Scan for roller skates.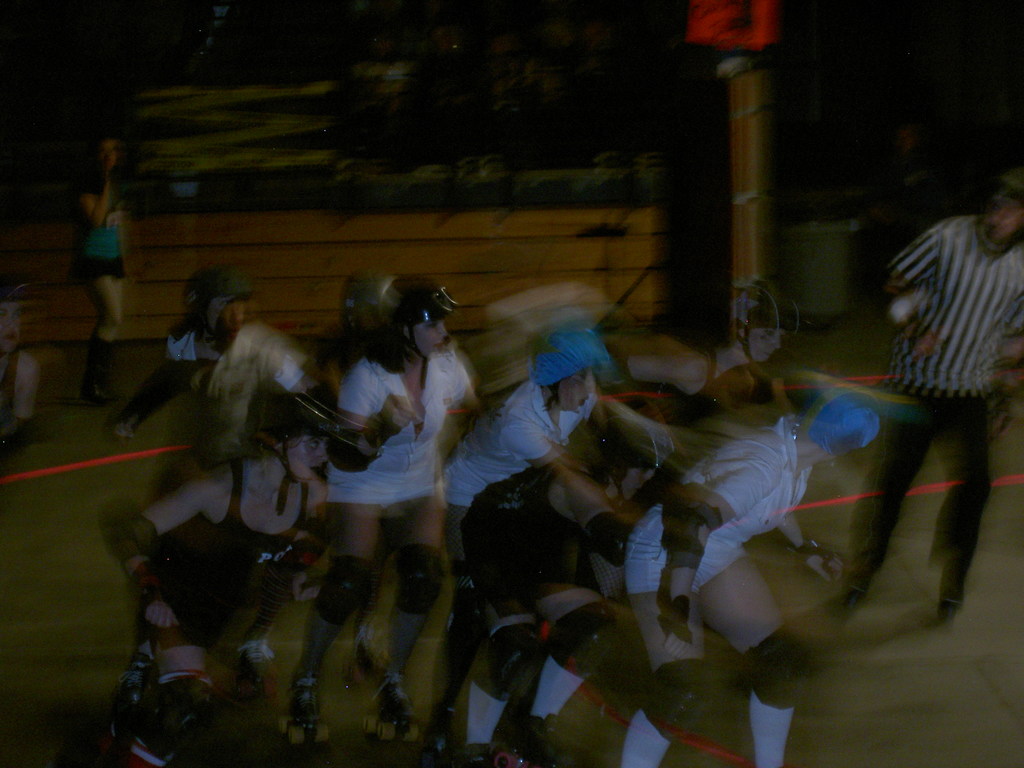
Scan result: region(270, 666, 330, 743).
